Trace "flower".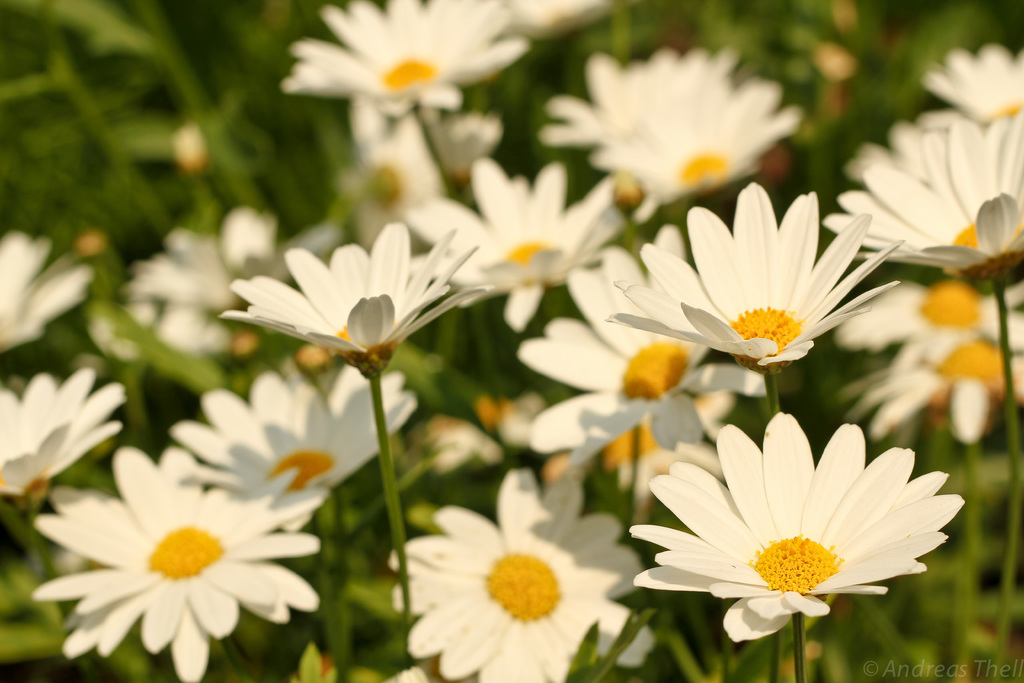
Traced to [828,270,1023,373].
